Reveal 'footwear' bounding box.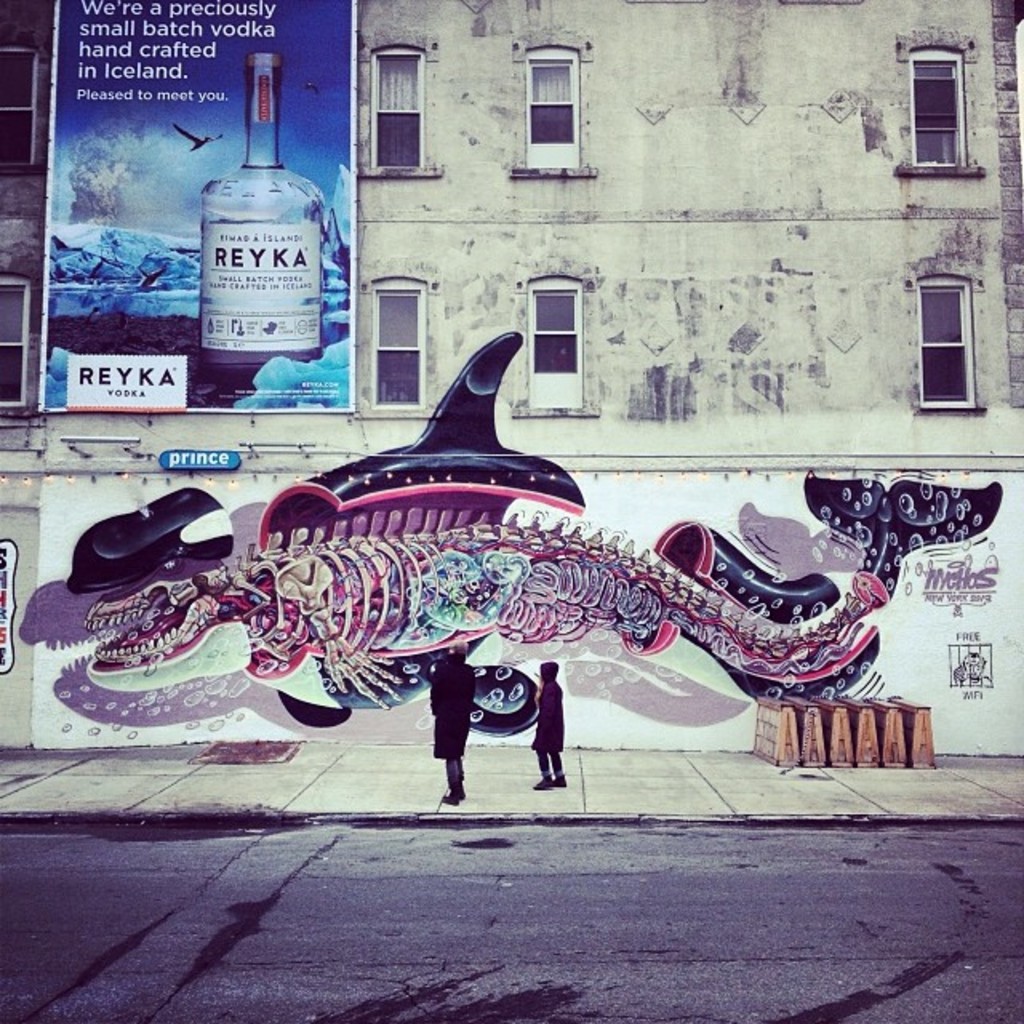
Revealed: {"left": 555, "top": 768, "right": 571, "bottom": 787}.
